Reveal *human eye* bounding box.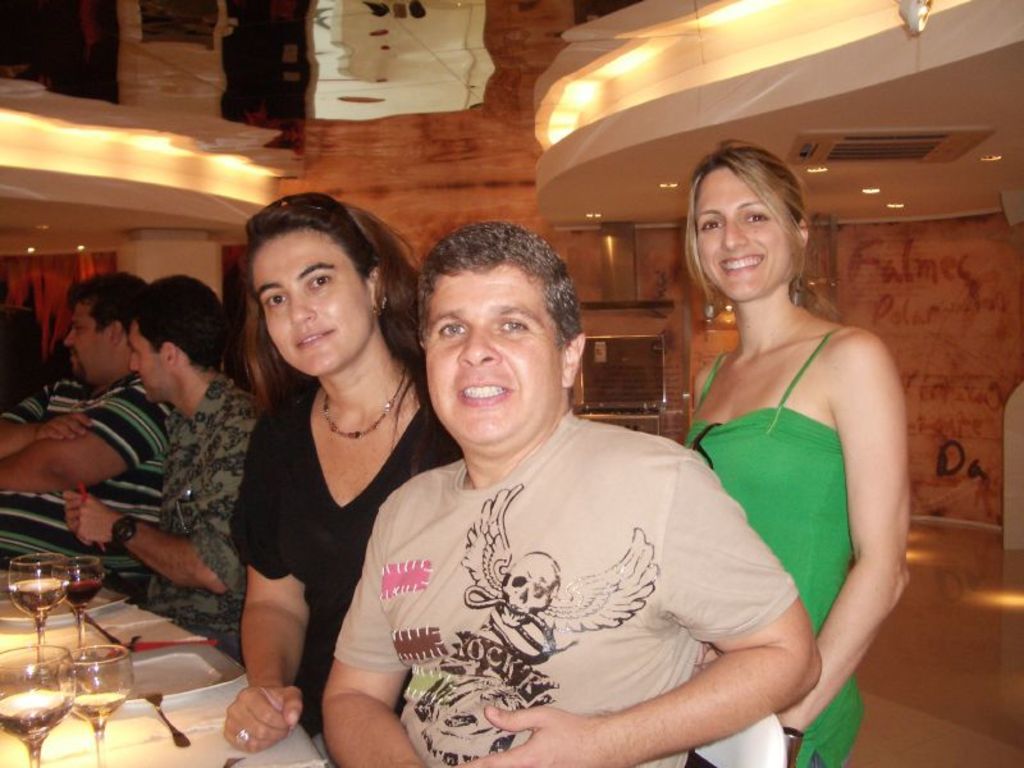
Revealed: Rect(746, 206, 776, 225).
